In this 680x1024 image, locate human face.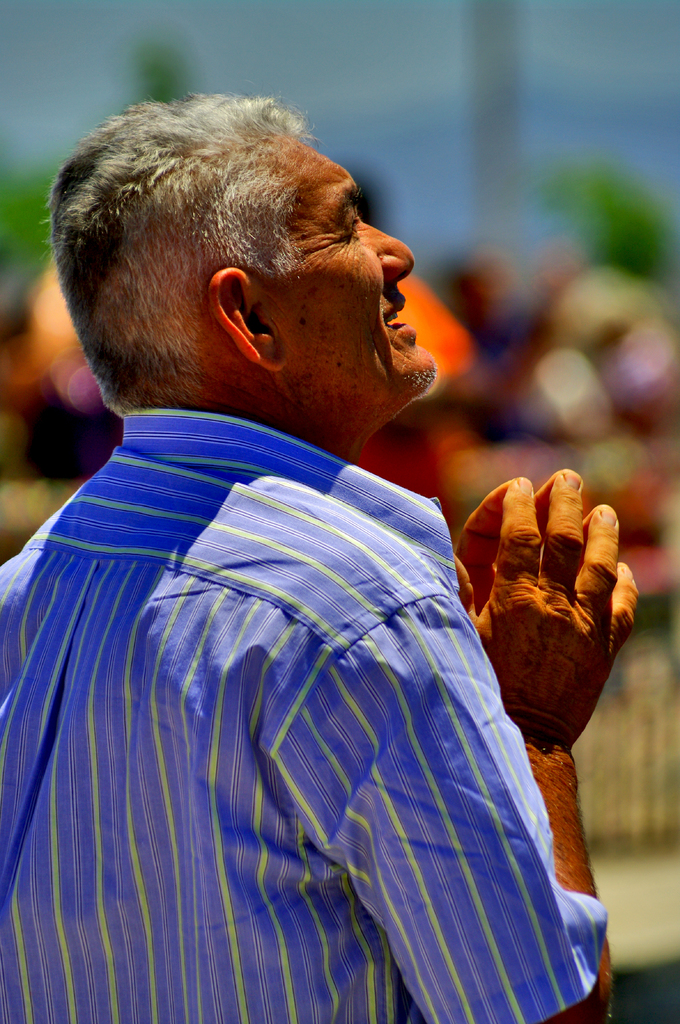
Bounding box: 281 141 438 421.
